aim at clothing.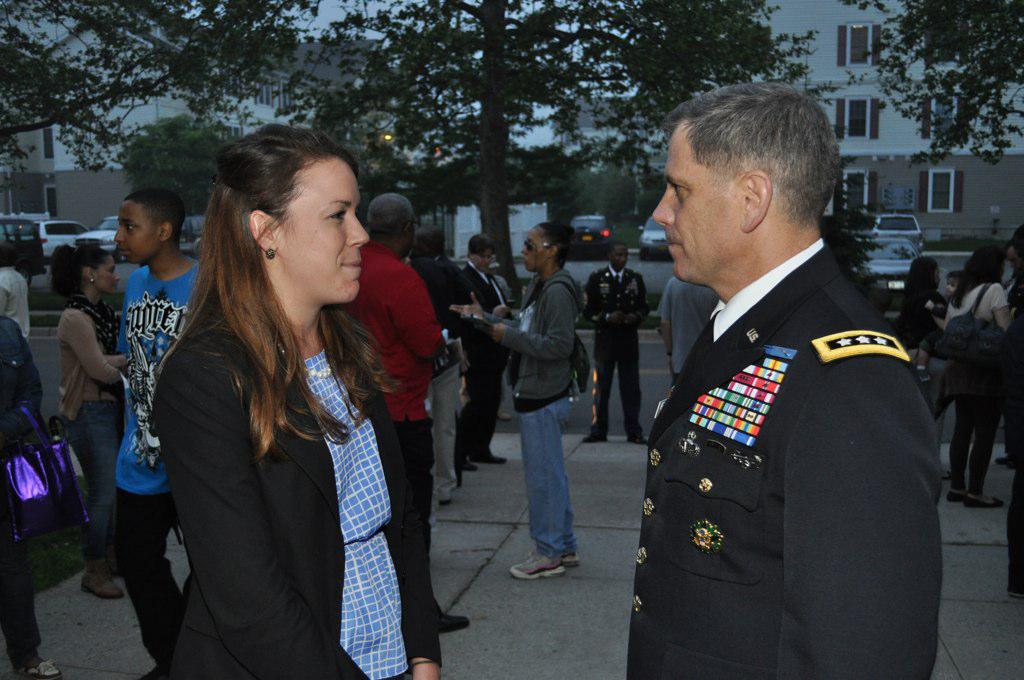
Aimed at bbox=(659, 274, 718, 385).
